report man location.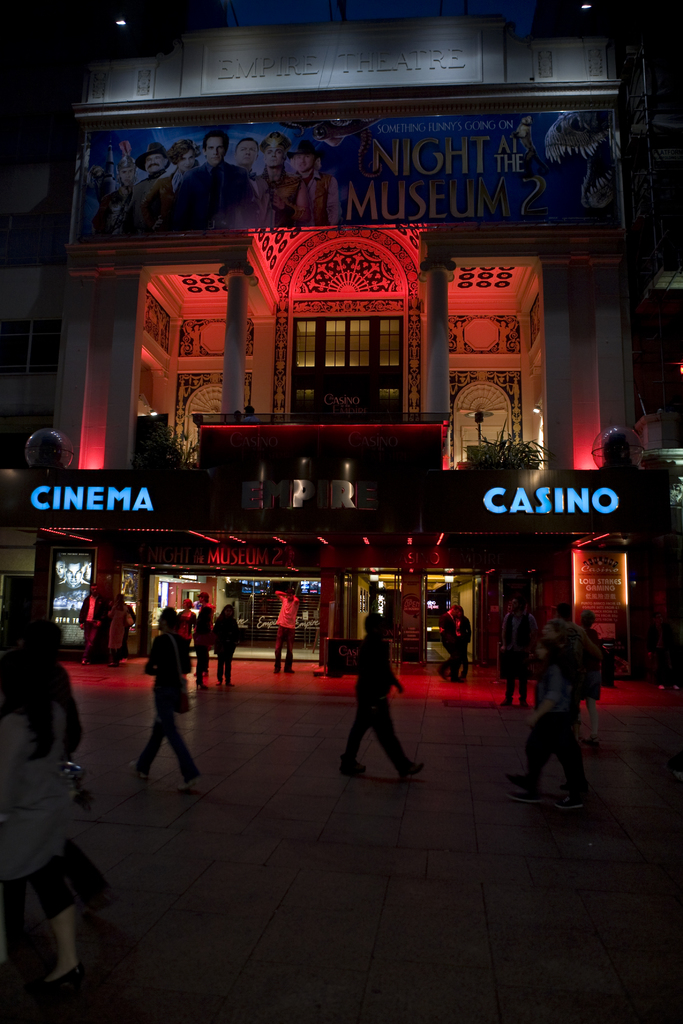
Report: 330:621:427:783.
